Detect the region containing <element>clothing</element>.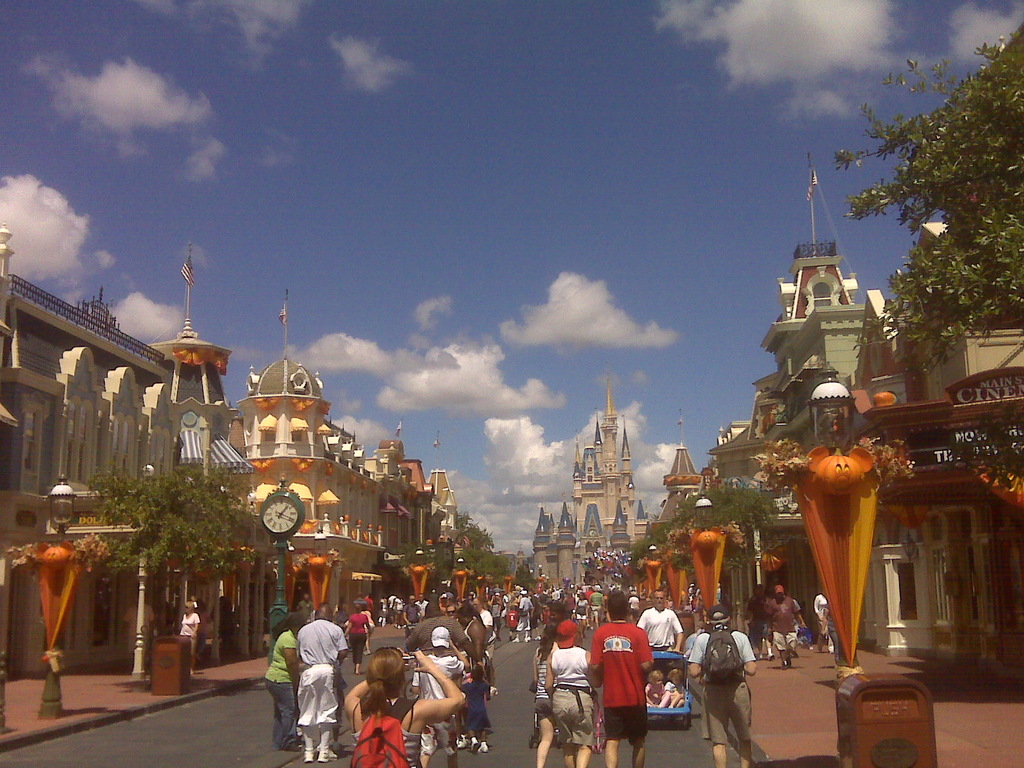
crop(762, 596, 802, 653).
